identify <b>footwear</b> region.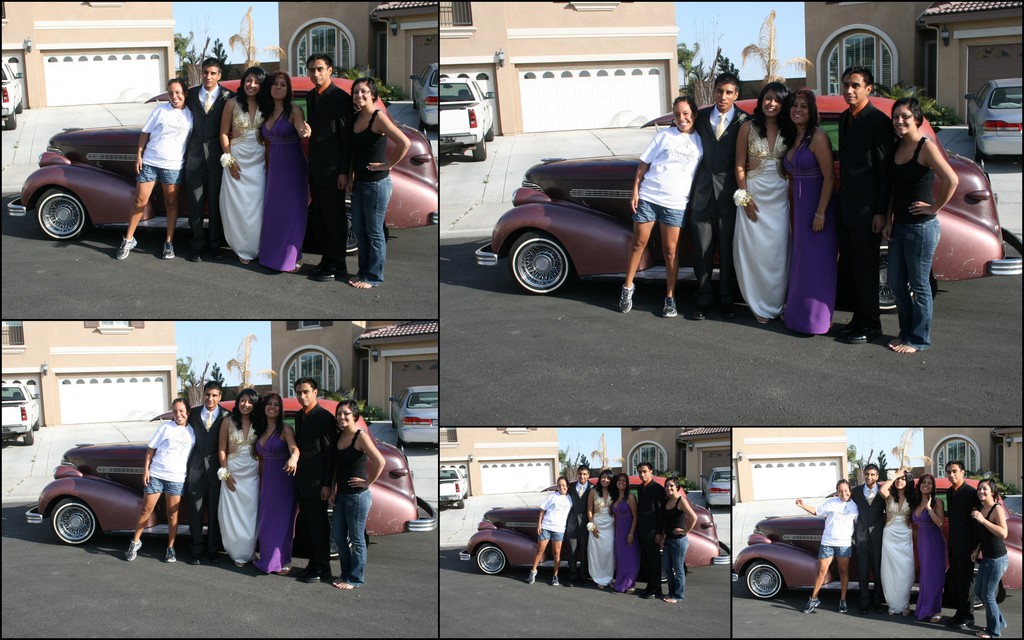
Region: box=[691, 291, 709, 319].
